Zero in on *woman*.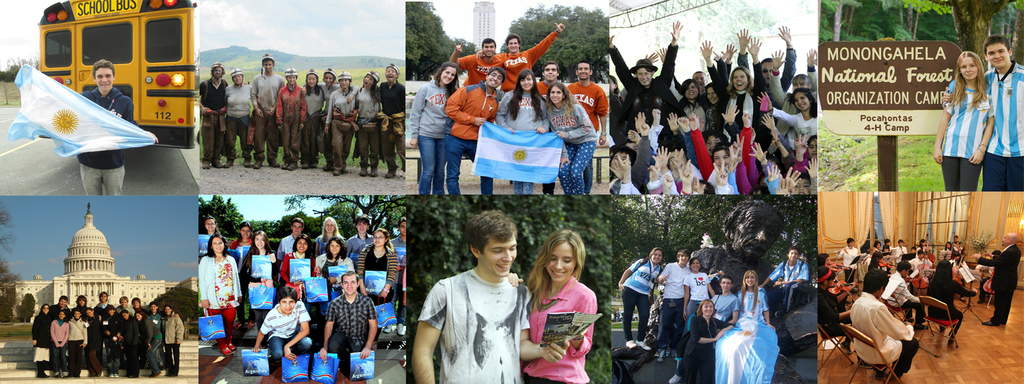
Zeroed in: box(925, 260, 973, 338).
